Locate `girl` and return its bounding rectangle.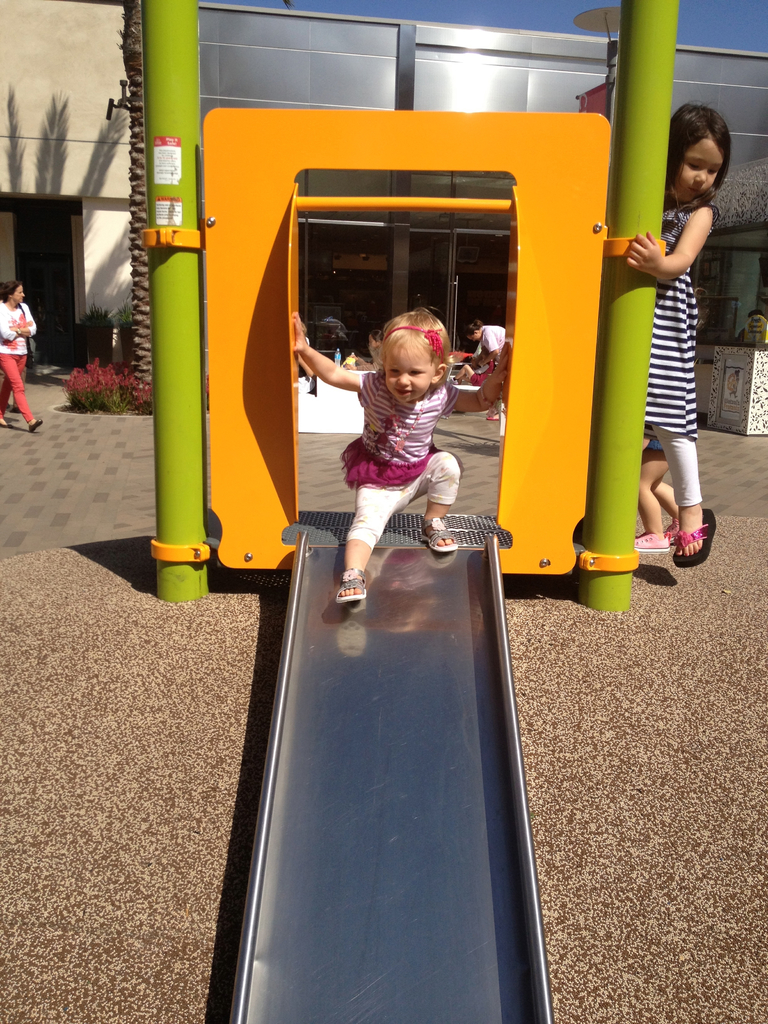
[left=291, top=305, right=513, bottom=604].
